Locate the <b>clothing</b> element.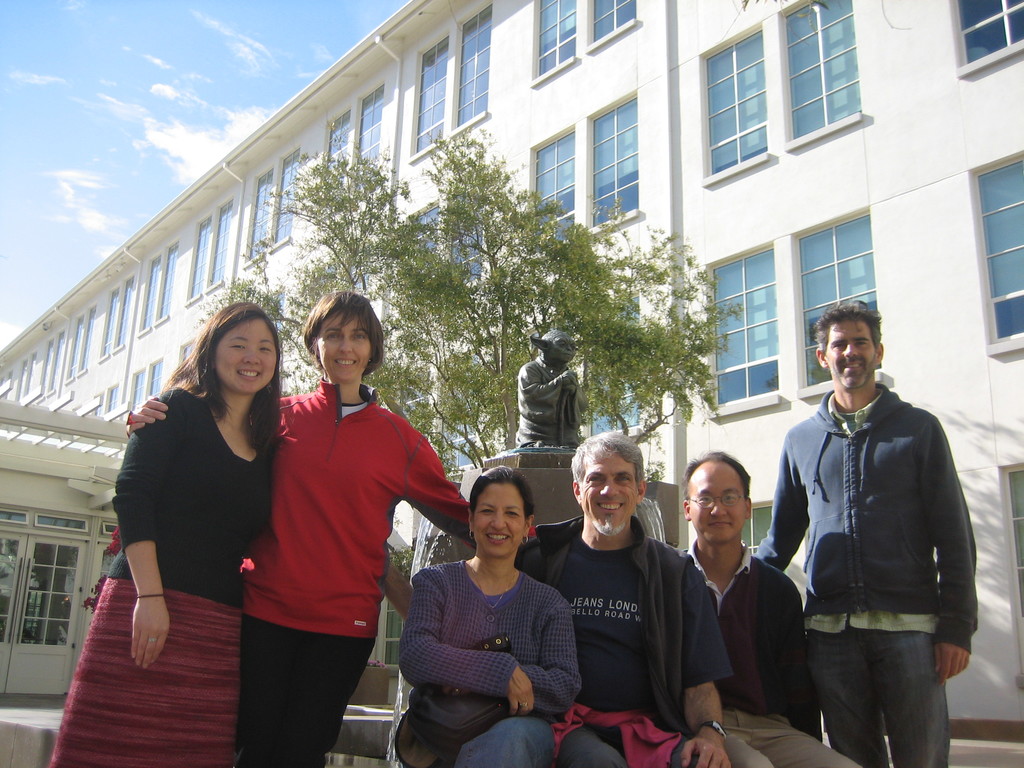
Element bbox: (512,511,738,767).
